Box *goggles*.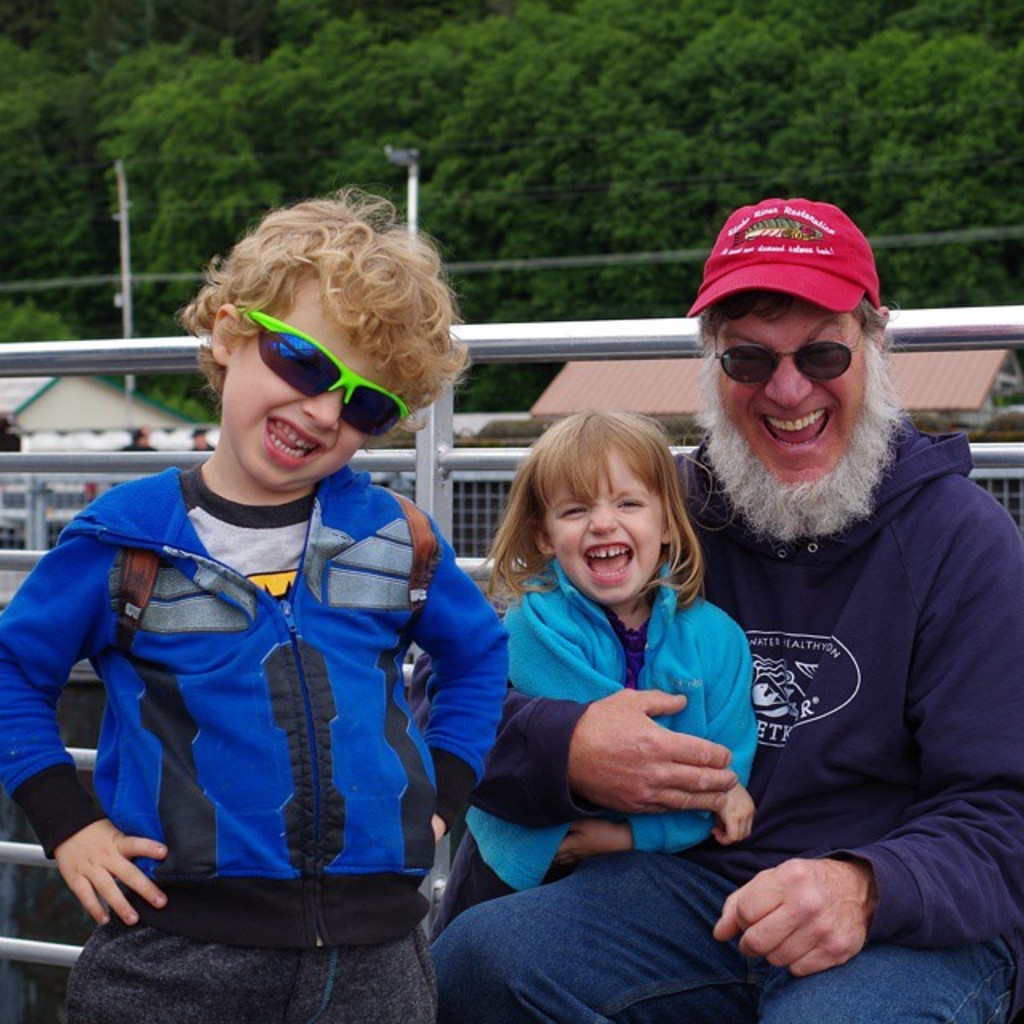
Rect(214, 322, 421, 408).
